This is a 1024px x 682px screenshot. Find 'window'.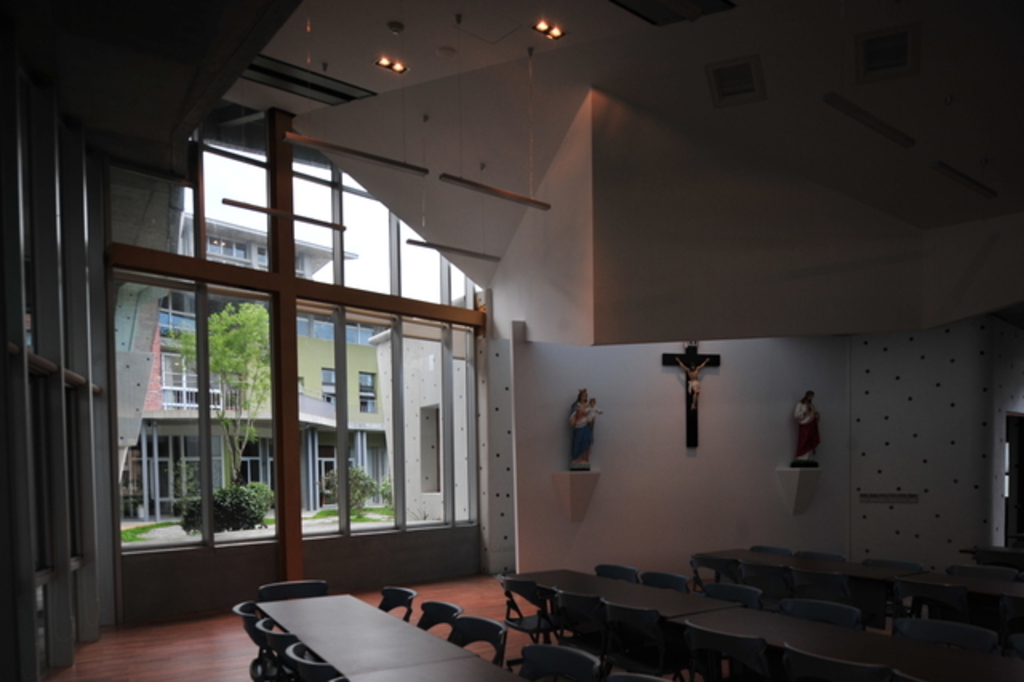
Bounding box: (298, 295, 490, 540).
